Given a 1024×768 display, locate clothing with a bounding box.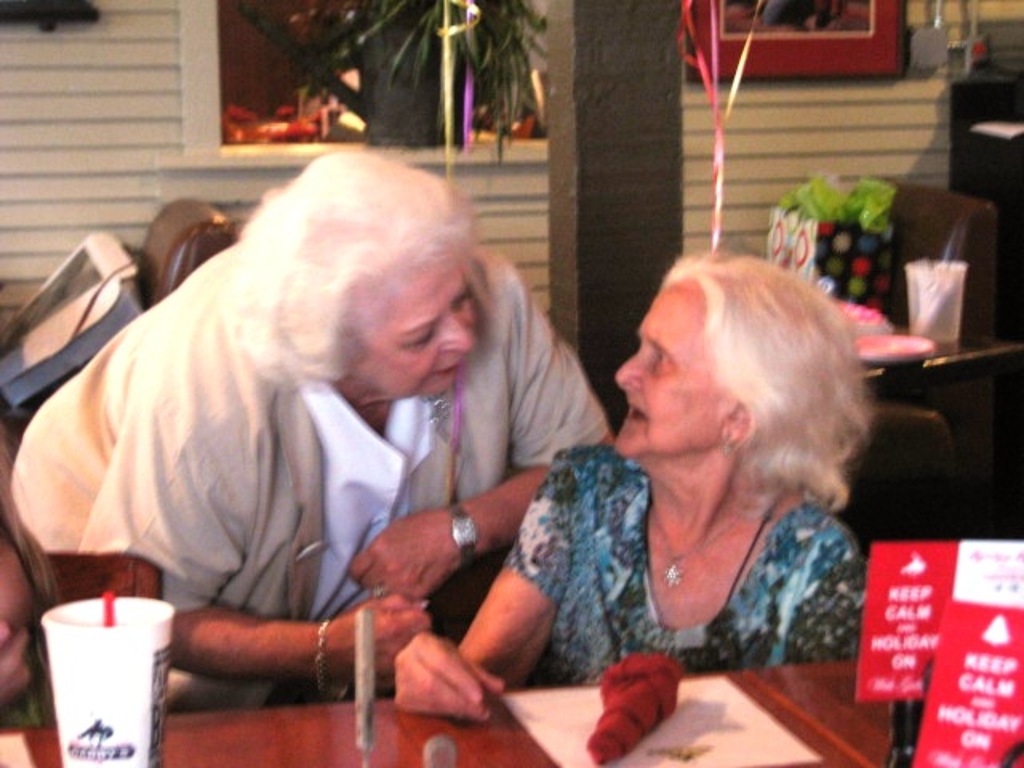
Located: BBox(504, 430, 872, 691).
